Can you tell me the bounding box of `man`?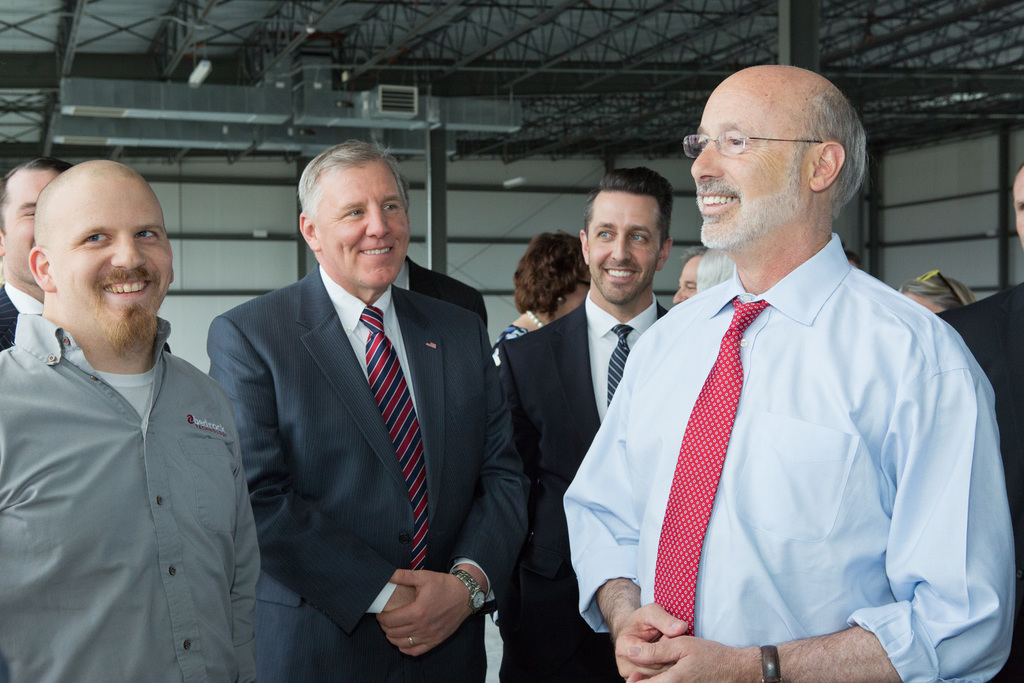
locate(495, 173, 669, 682).
